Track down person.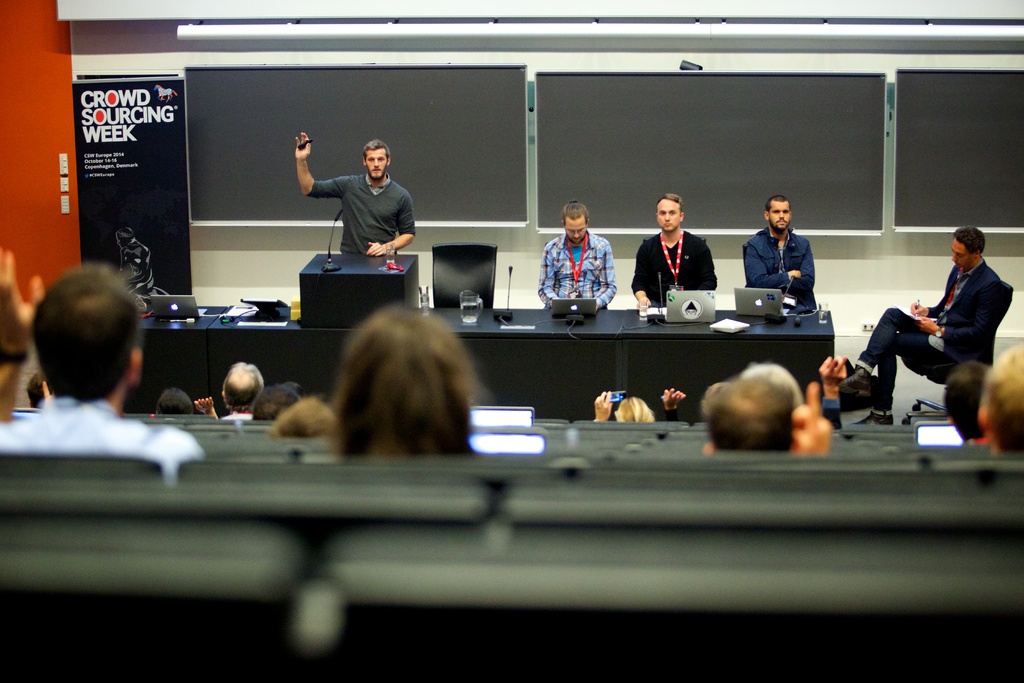
Tracked to (540,202,620,317).
